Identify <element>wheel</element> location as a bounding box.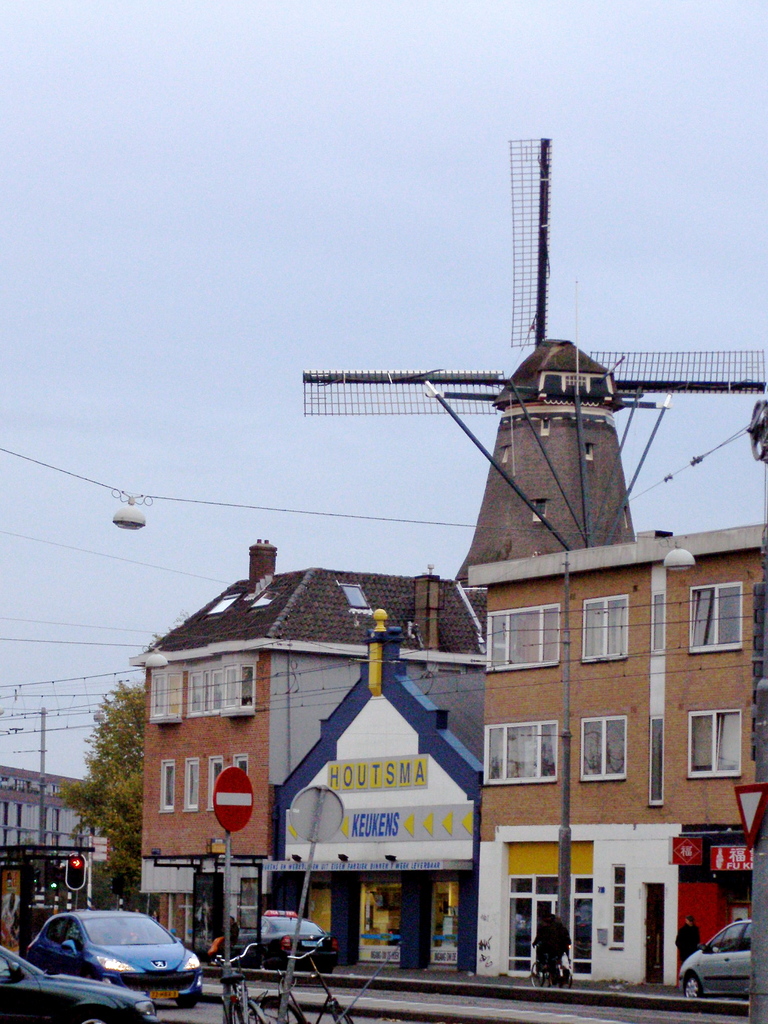
x1=527, y1=963, x2=546, y2=989.
